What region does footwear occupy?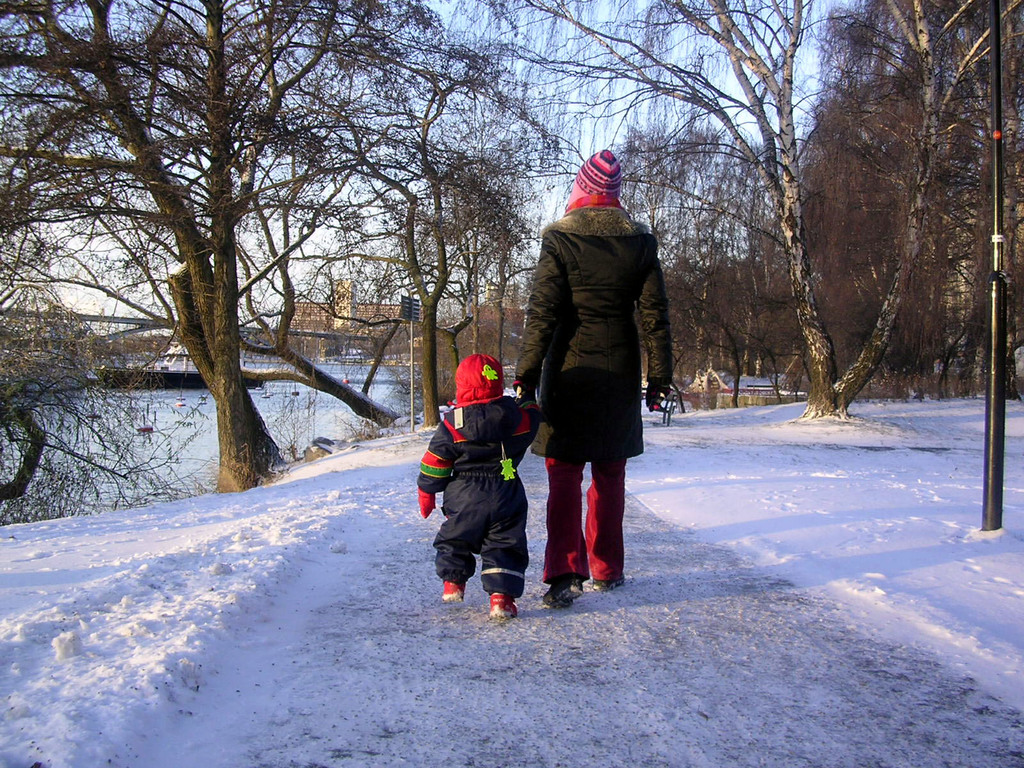
BBox(443, 579, 461, 600).
